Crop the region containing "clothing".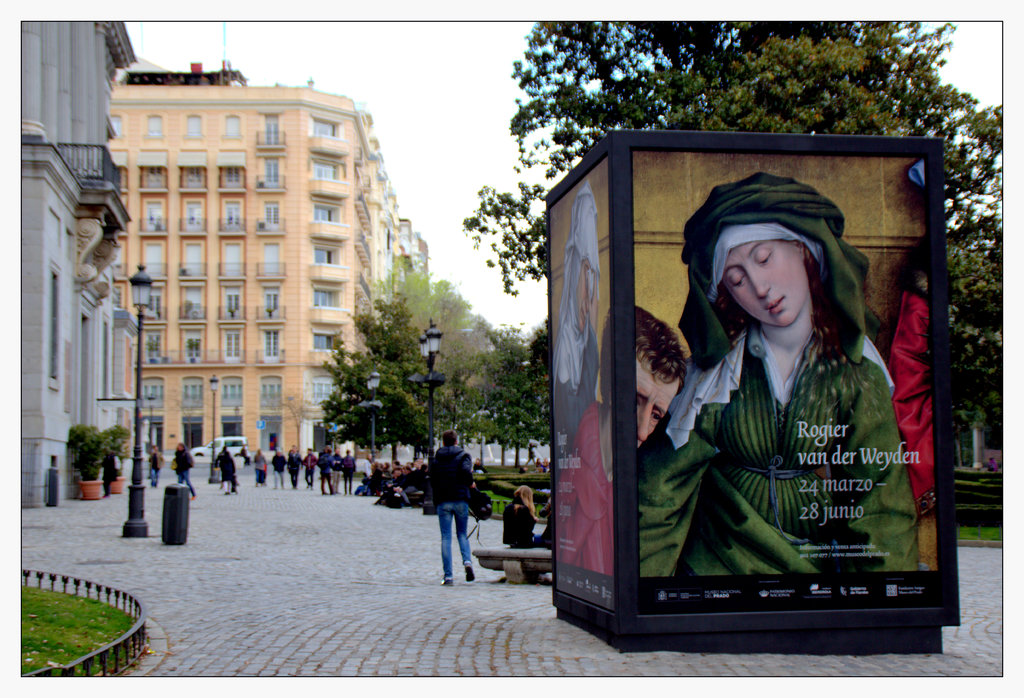
Crop region: <box>499,498,535,545</box>.
